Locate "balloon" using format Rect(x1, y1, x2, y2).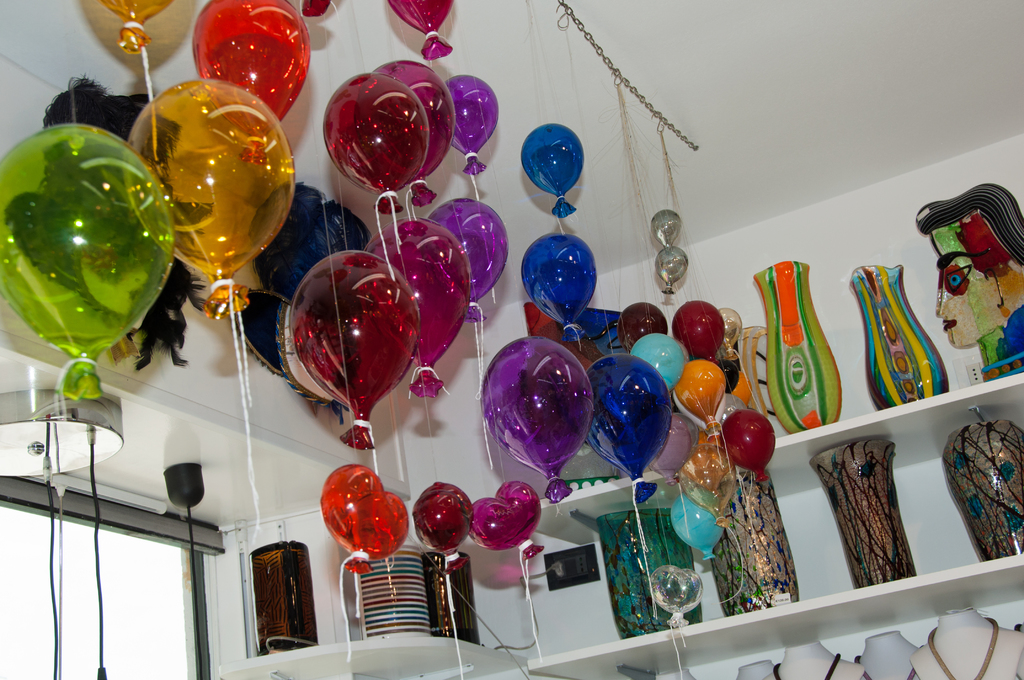
Rect(572, 354, 671, 509).
